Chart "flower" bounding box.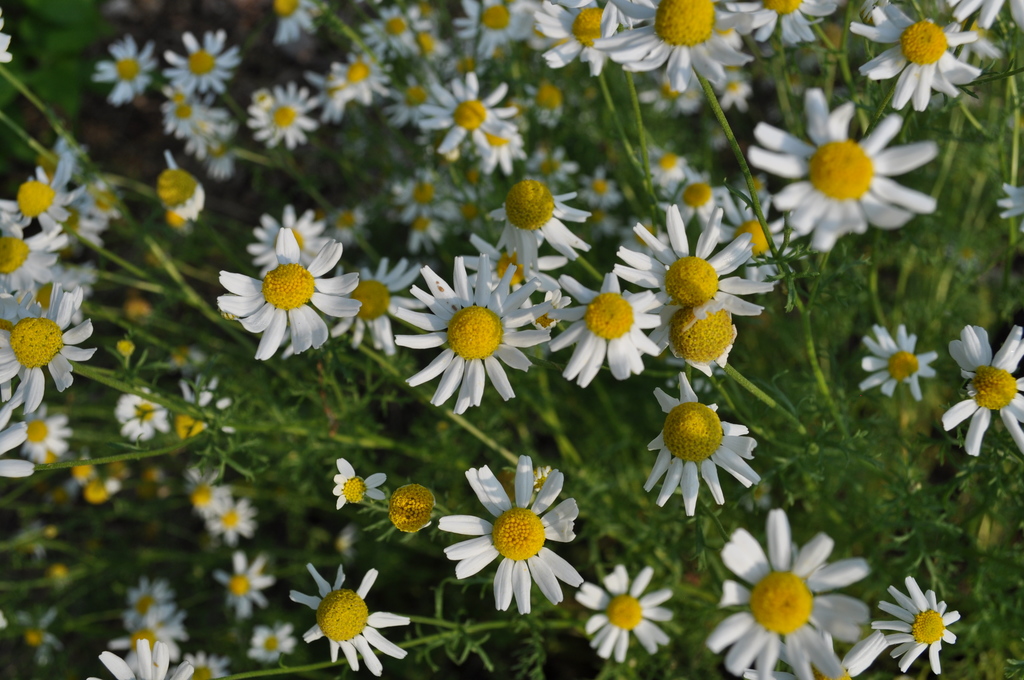
Charted: left=866, top=573, right=967, bottom=676.
